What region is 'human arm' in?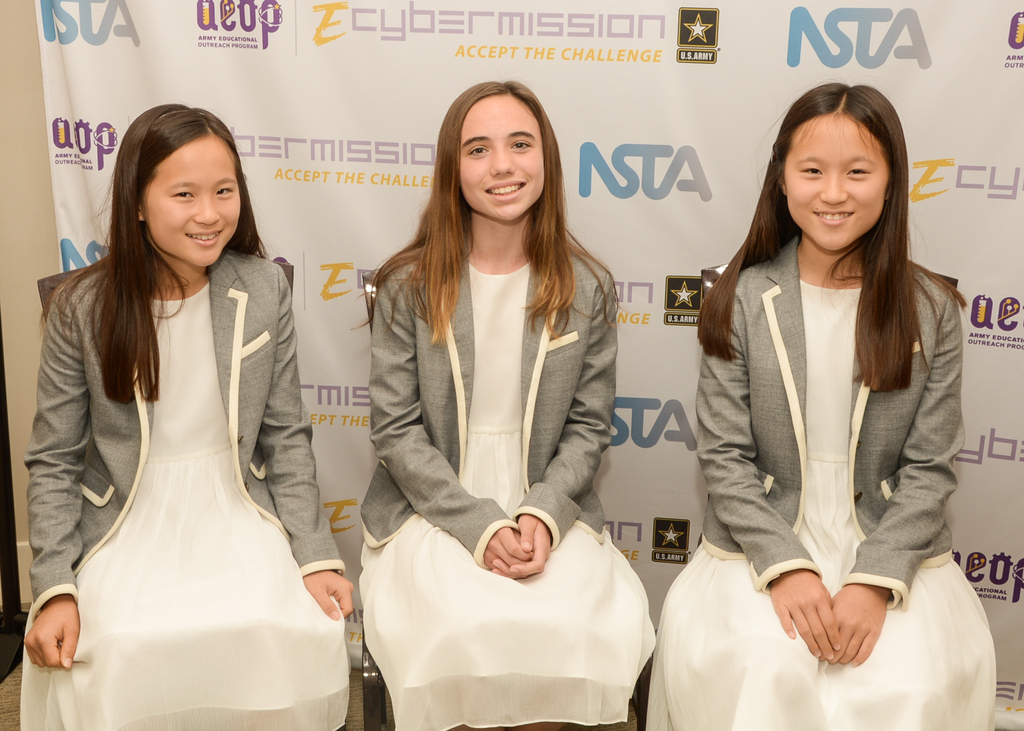
692 290 841 655.
